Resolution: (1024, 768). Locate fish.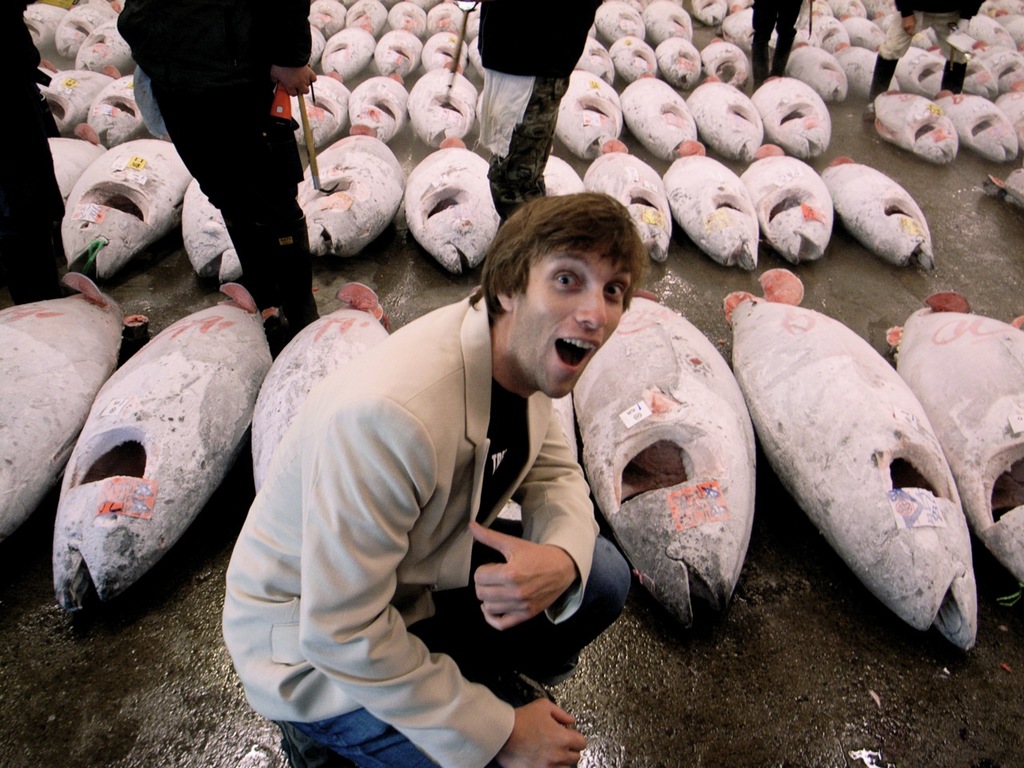
898, 292, 1023, 592.
